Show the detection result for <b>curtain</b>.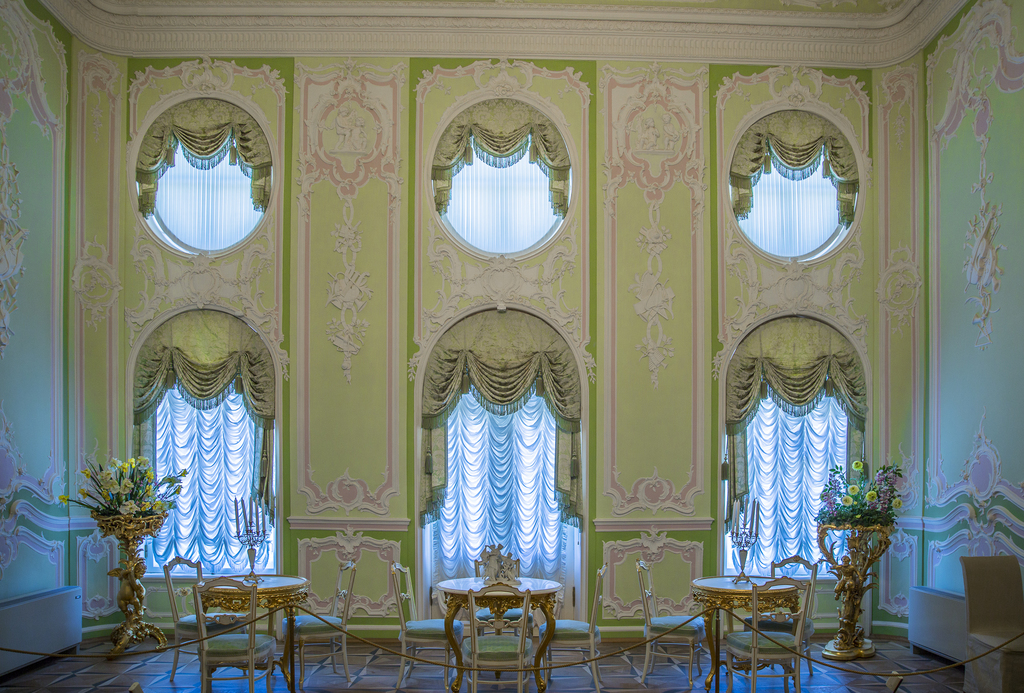
427, 100, 562, 257.
